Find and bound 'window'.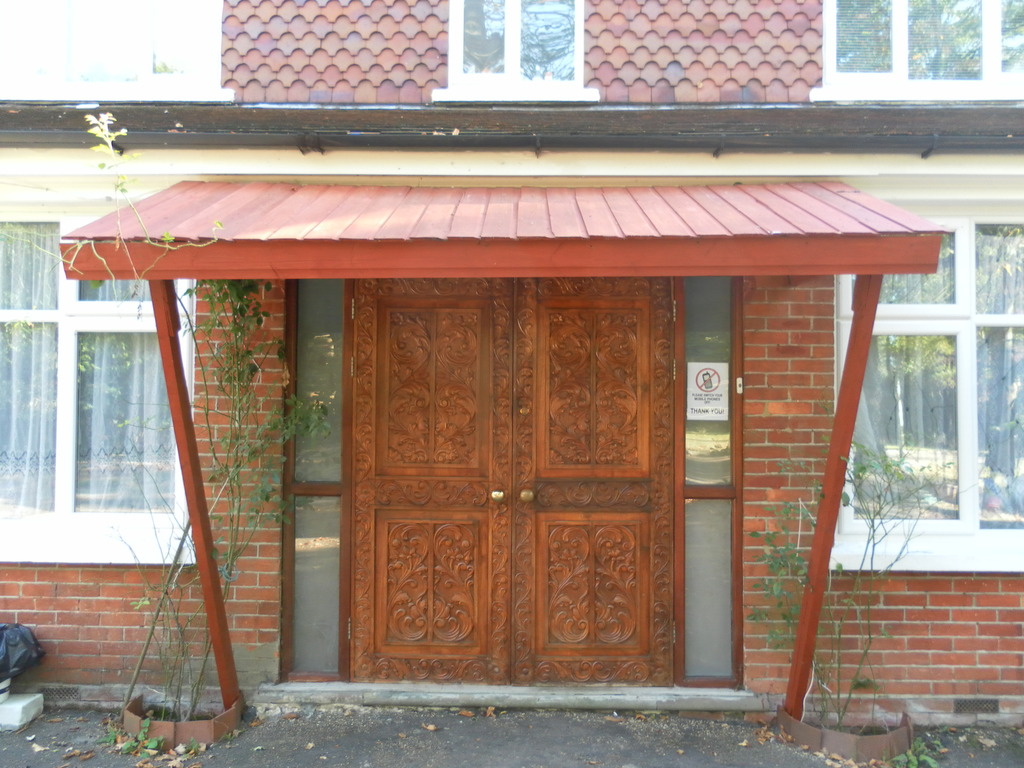
Bound: region(830, 8, 998, 72).
